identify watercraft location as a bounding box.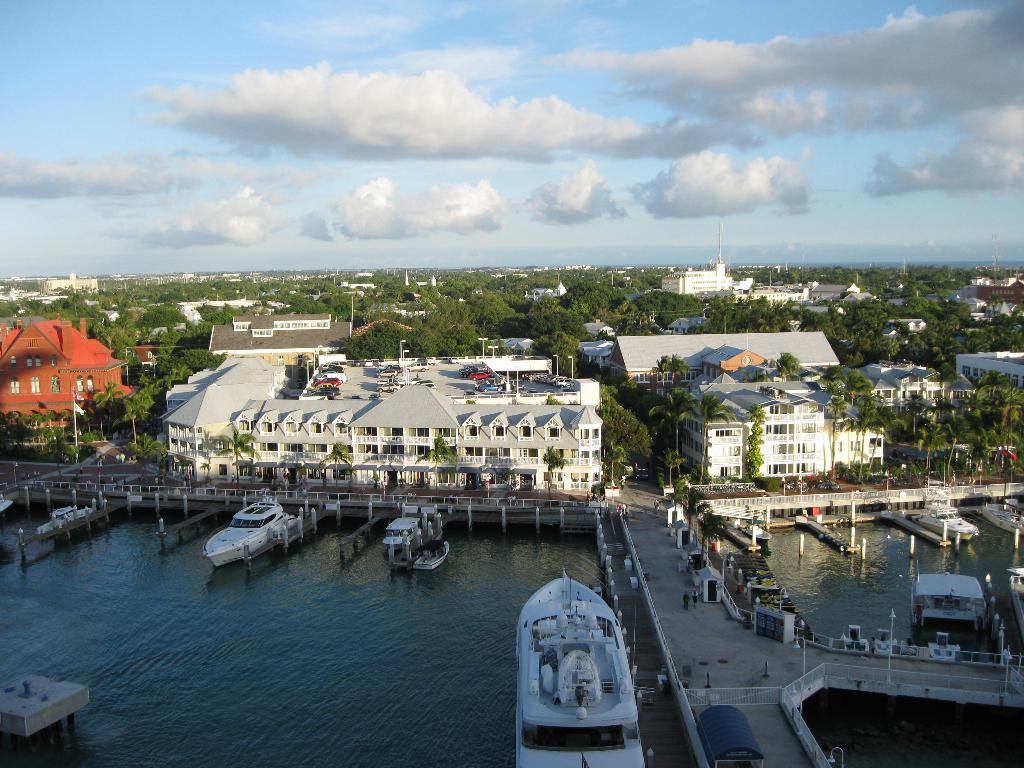
bbox(32, 503, 93, 531).
